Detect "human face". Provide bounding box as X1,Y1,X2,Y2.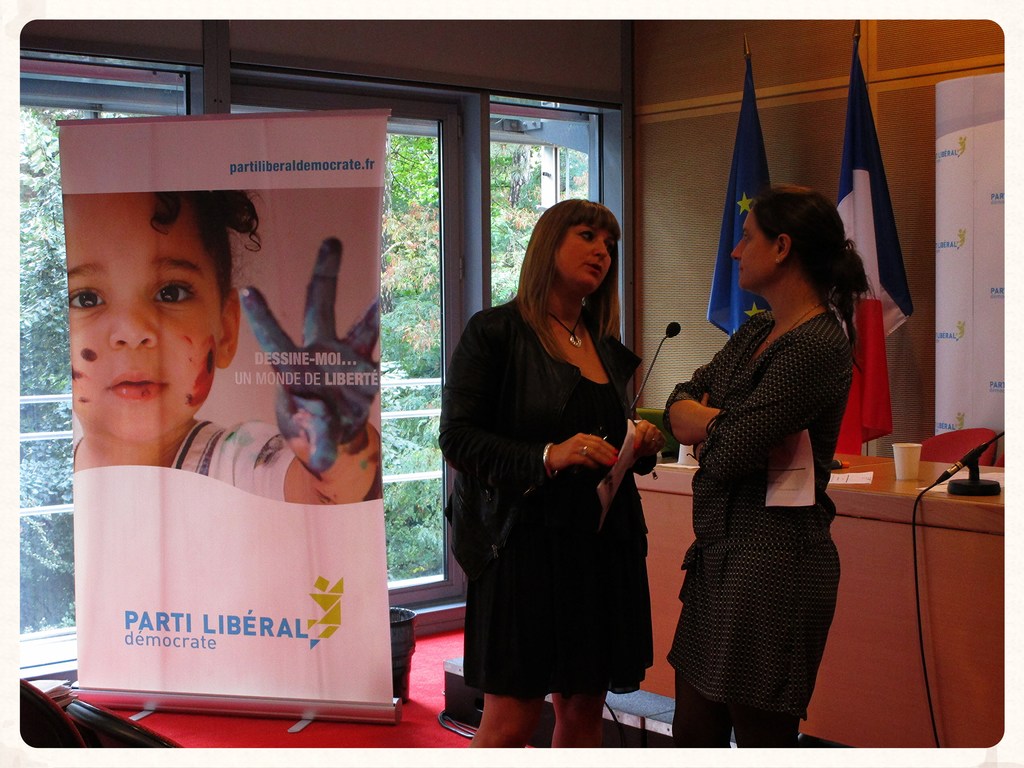
72,188,221,449.
